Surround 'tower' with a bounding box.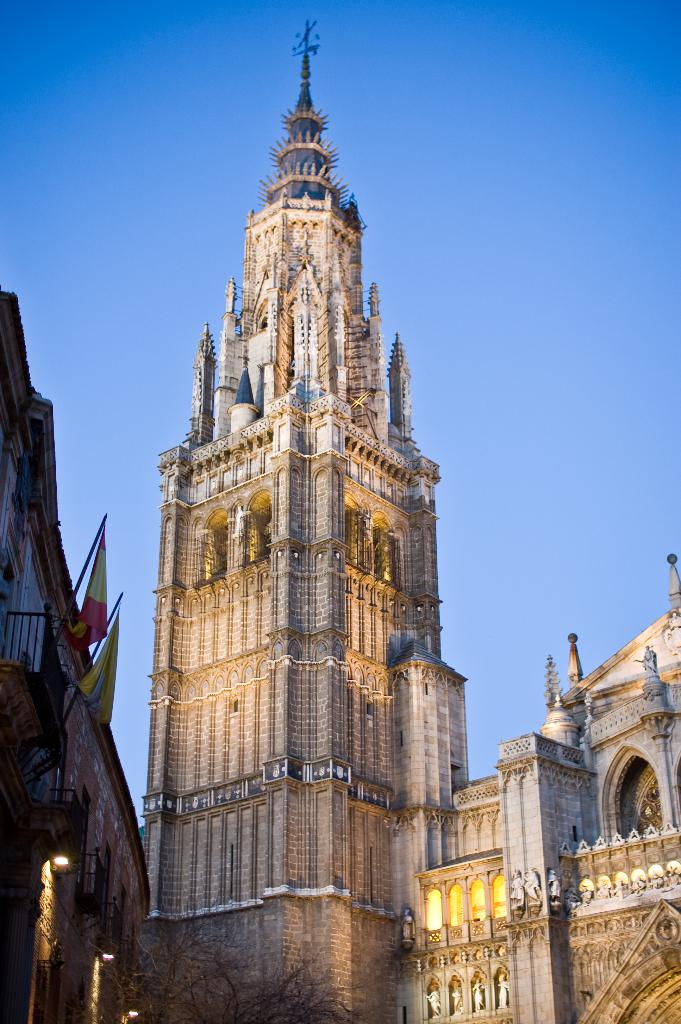
114, 12, 473, 954.
